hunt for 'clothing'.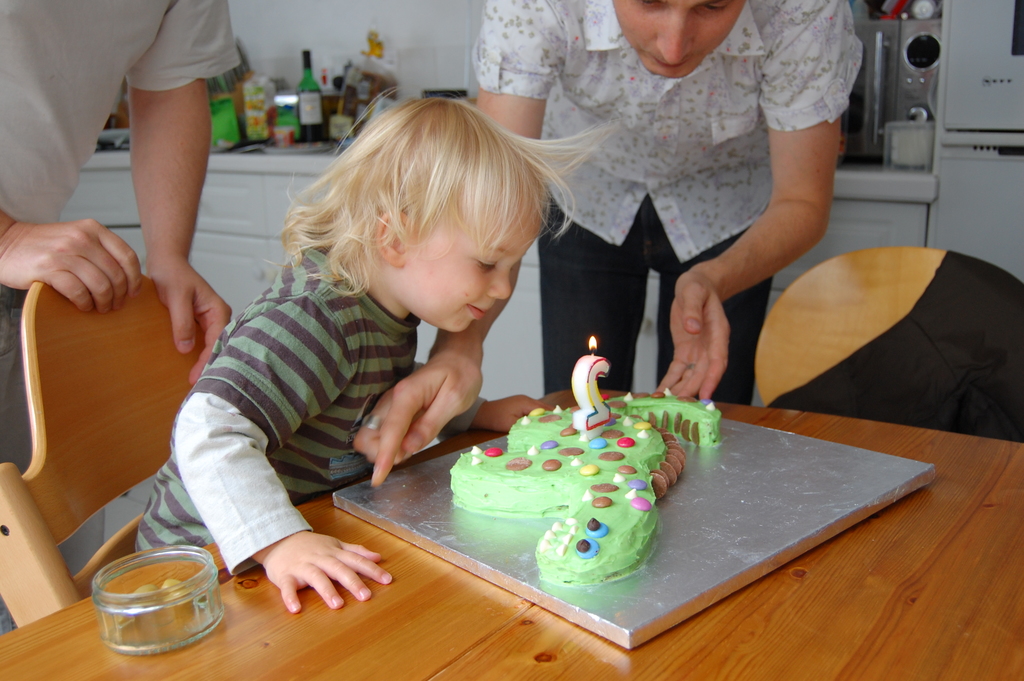
Hunted down at BBox(0, 0, 240, 638).
